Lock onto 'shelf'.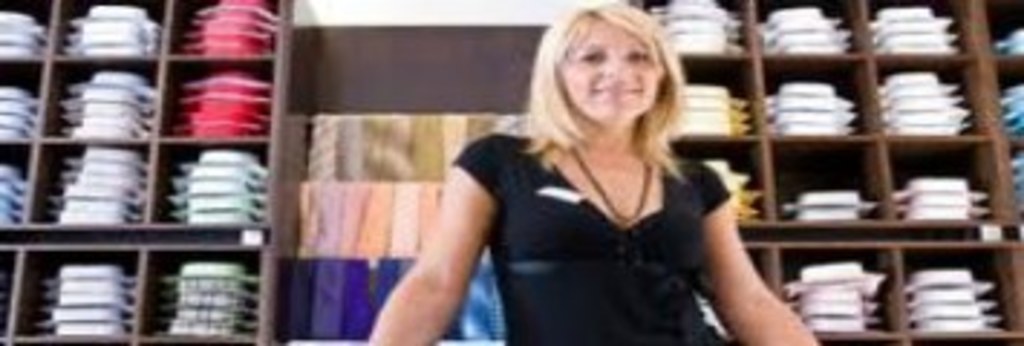
Locked: left=874, top=138, right=1012, bottom=228.
